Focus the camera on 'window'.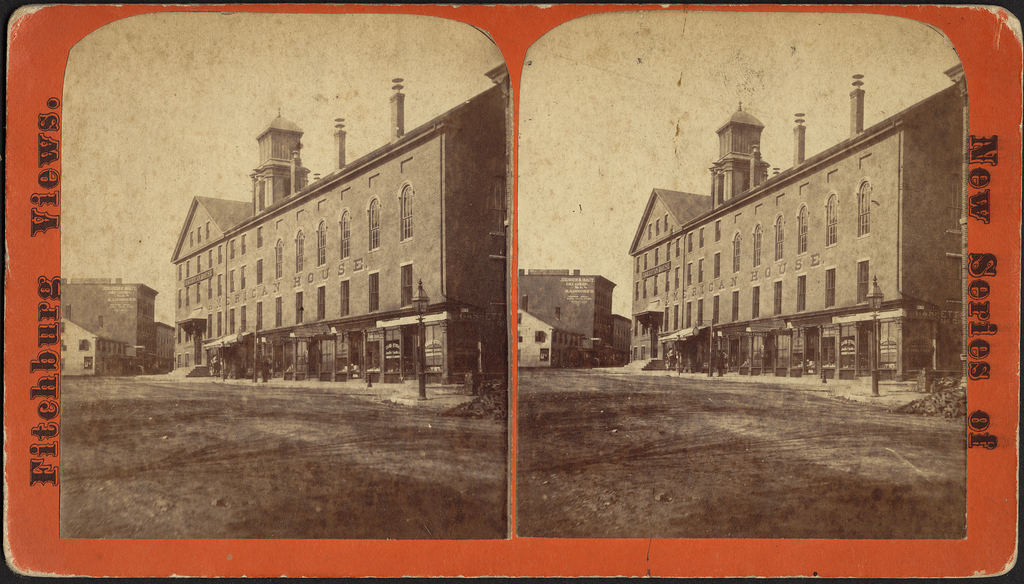
Focus region: <region>696, 300, 701, 325</region>.
